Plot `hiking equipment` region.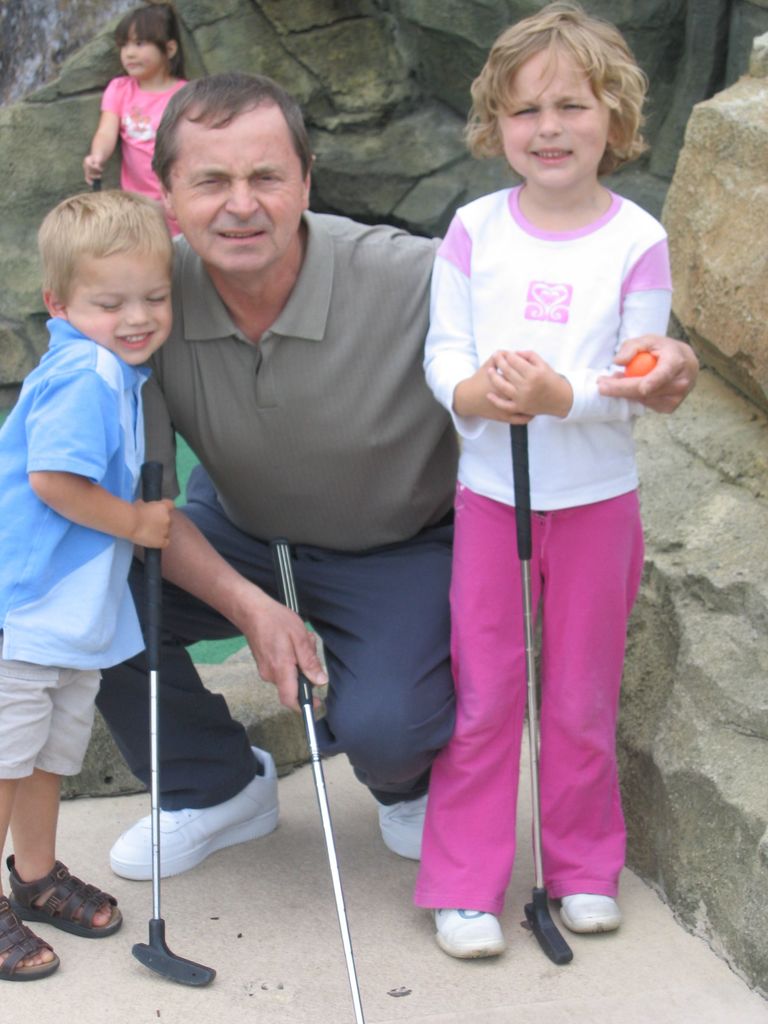
Plotted at 131, 463, 216, 986.
